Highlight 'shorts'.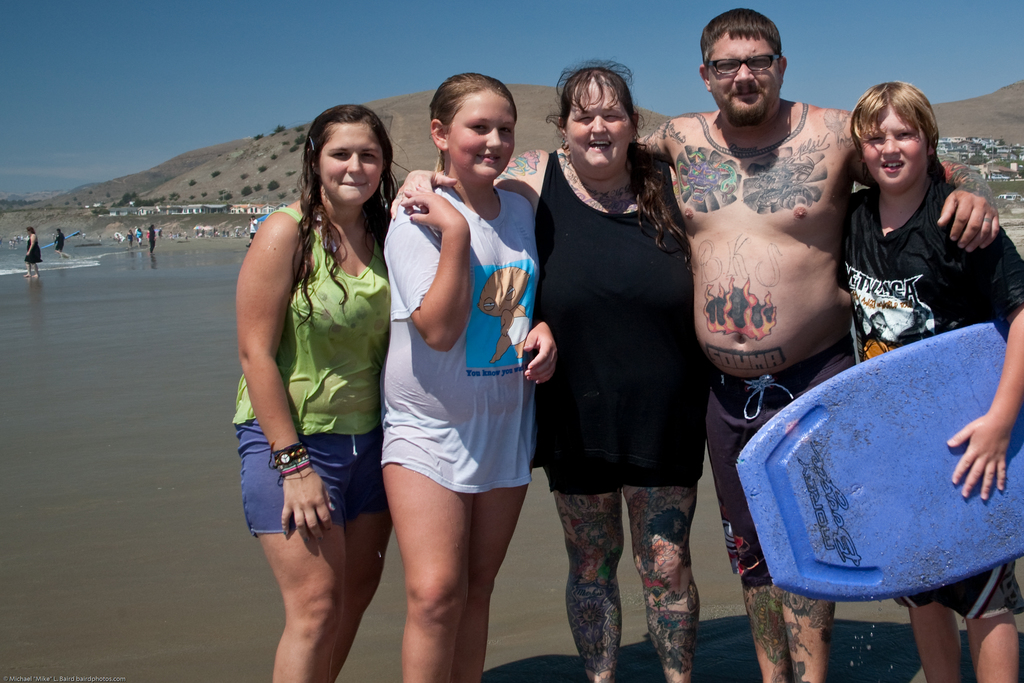
Highlighted region: x1=892 y1=567 x2=1023 y2=618.
